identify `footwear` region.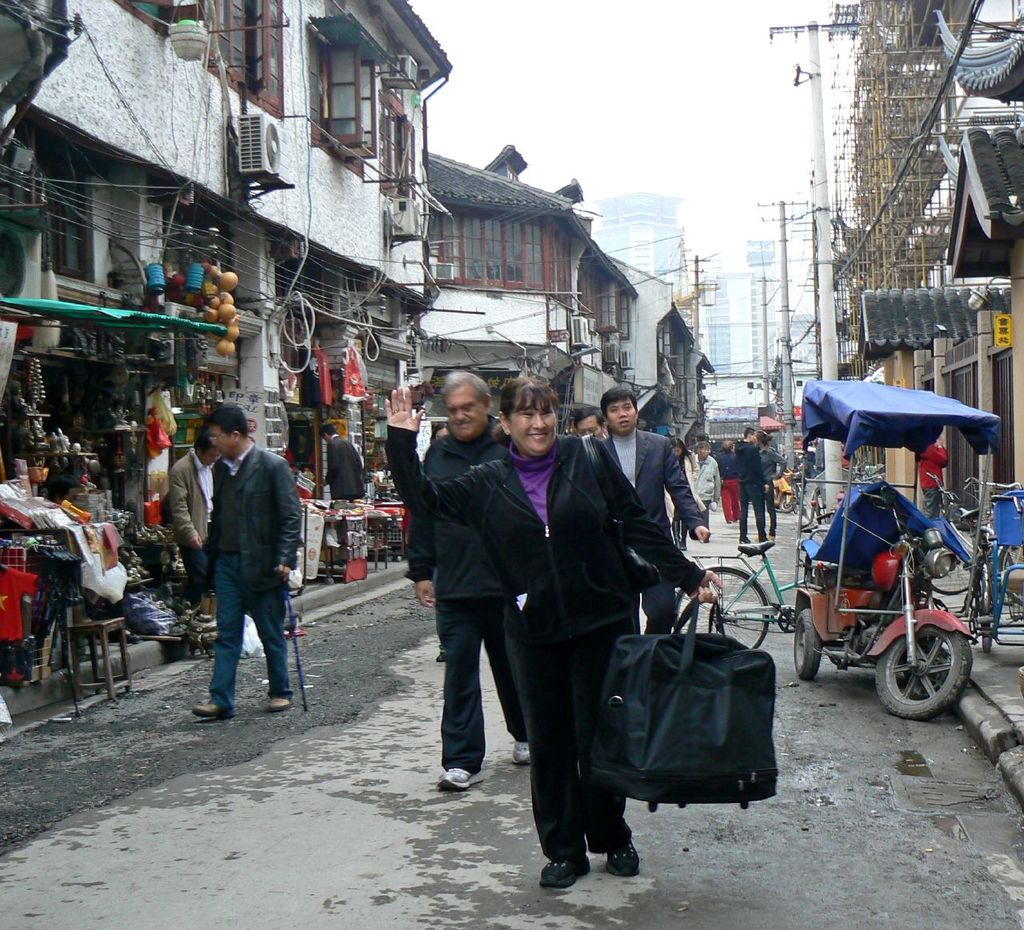
Region: 509 742 528 768.
